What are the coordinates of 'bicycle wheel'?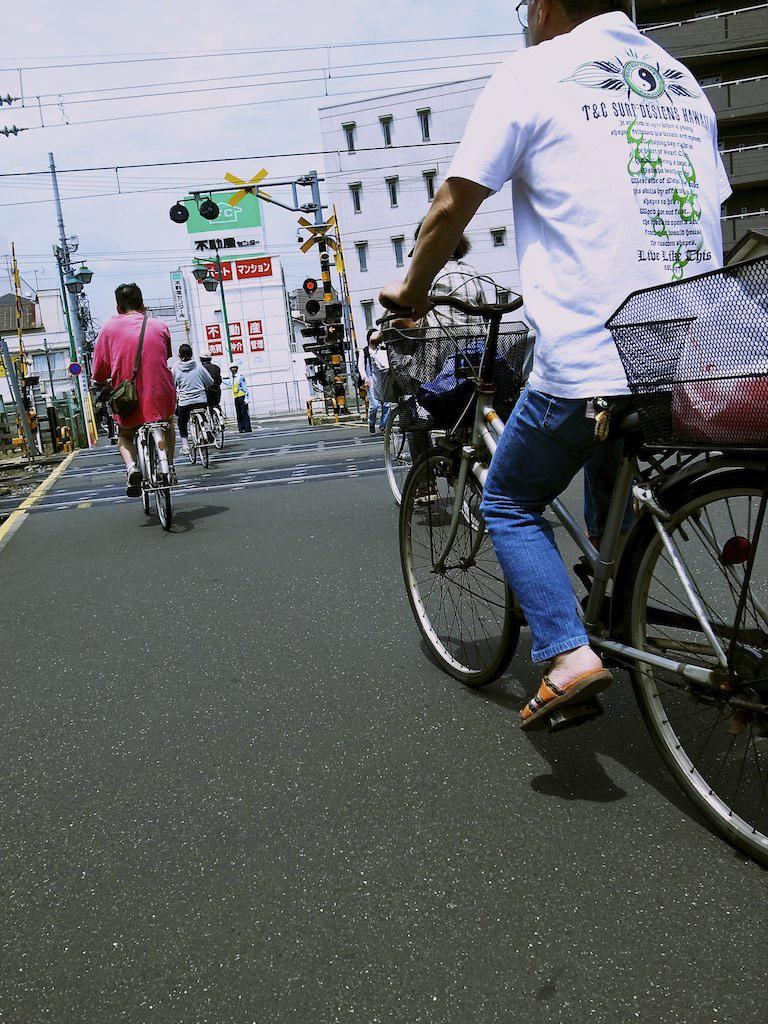
x1=378, y1=400, x2=434, y2=515.
